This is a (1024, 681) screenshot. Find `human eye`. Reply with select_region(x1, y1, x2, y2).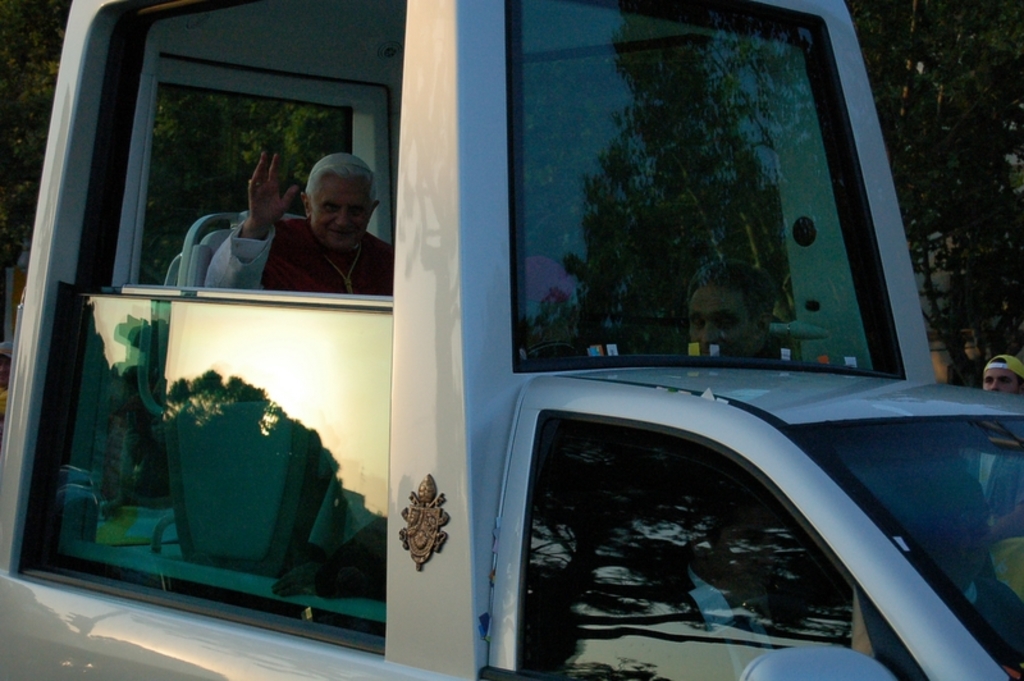
select_region(351, 206, 360, 219).
